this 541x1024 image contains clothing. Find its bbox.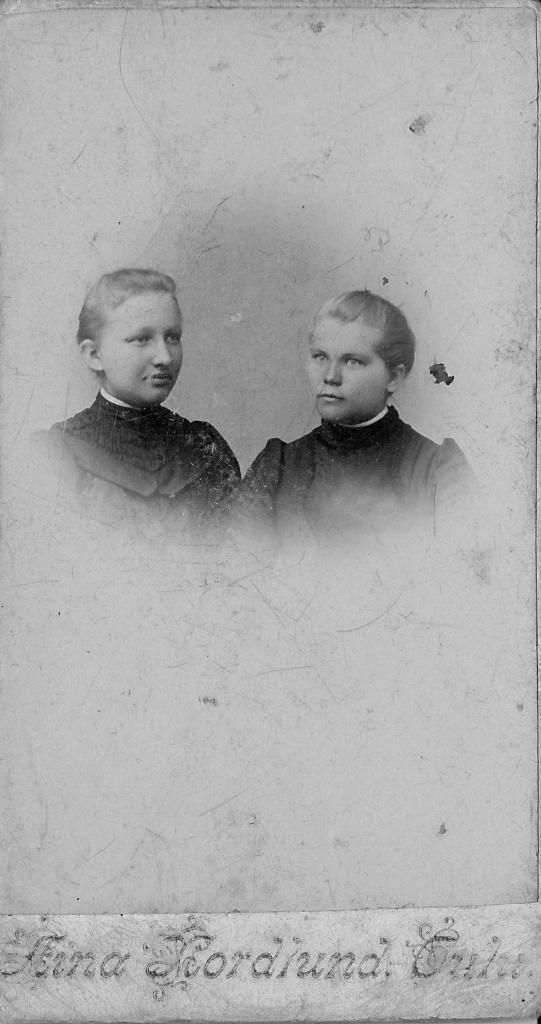
region(40, 362, 246, 503).
